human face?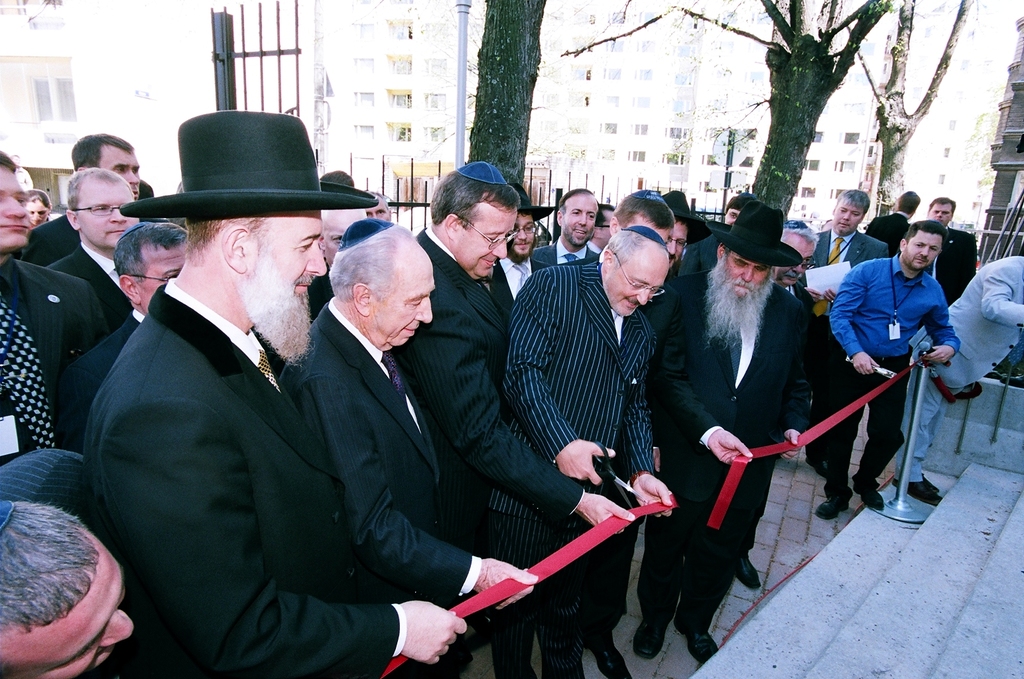
<region>245, 208, 327, 318</region>
